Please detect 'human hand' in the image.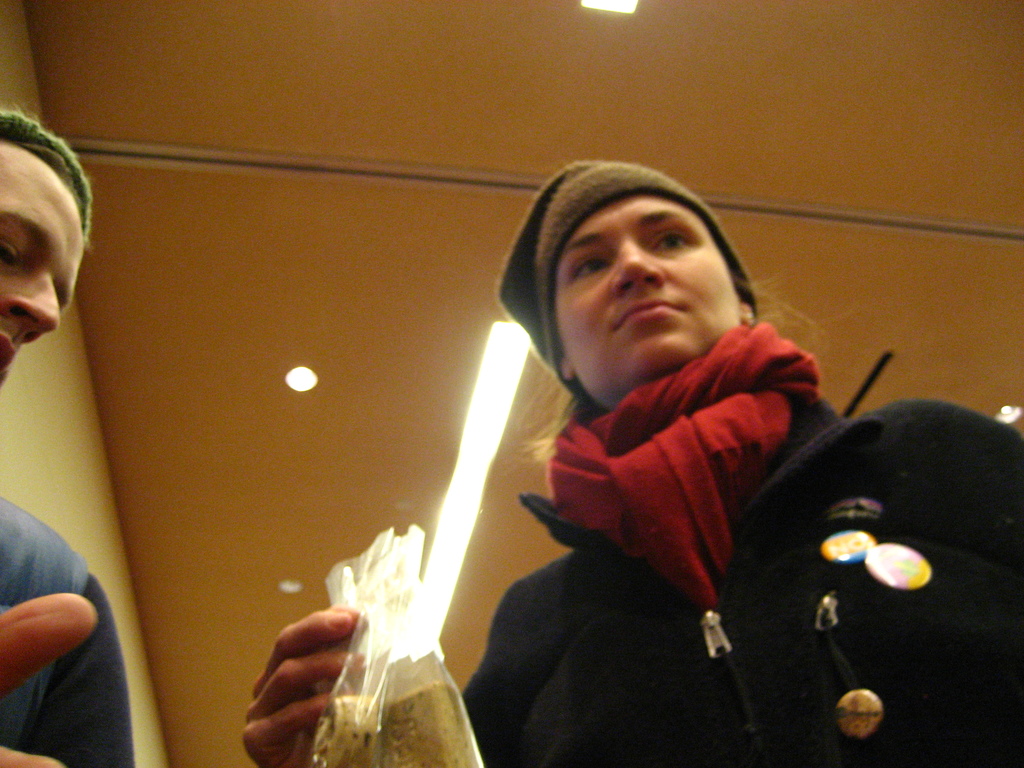
(left=0, top=589, right=100, bottom=767).
